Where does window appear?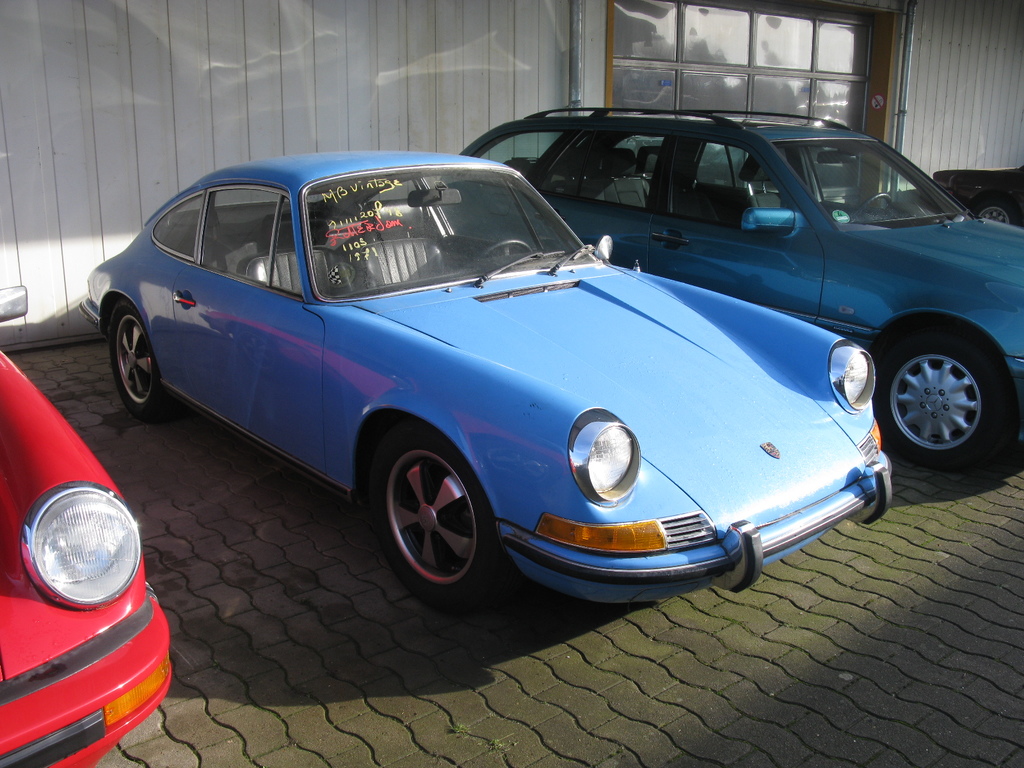
Appears at crop(420, 175, 541, 253).
